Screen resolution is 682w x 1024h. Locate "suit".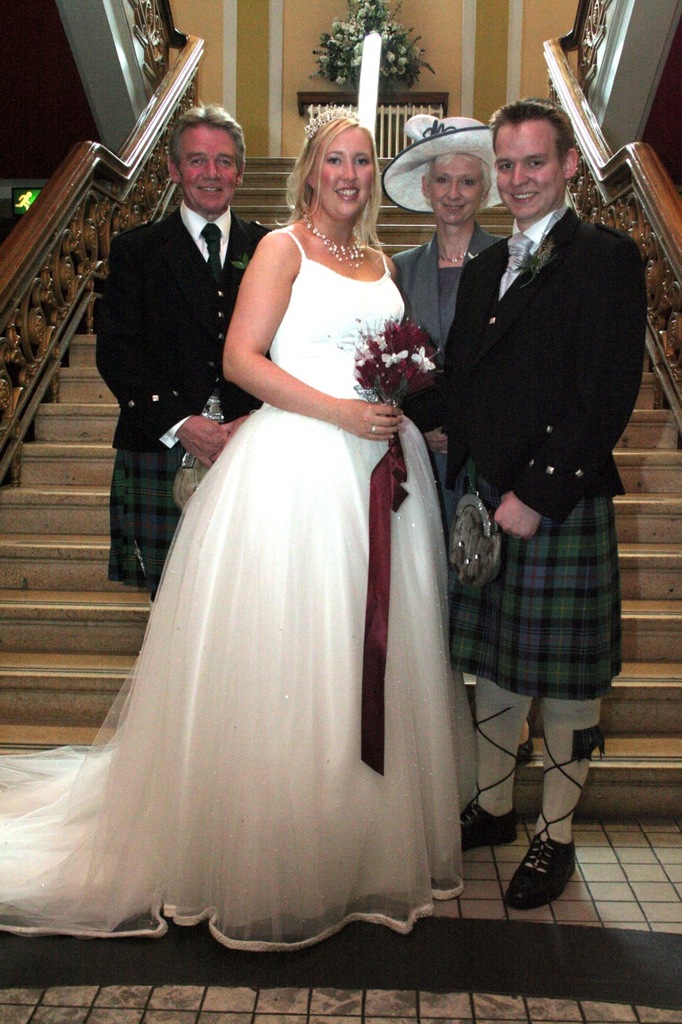
locate(102, 126, 263, 486).
